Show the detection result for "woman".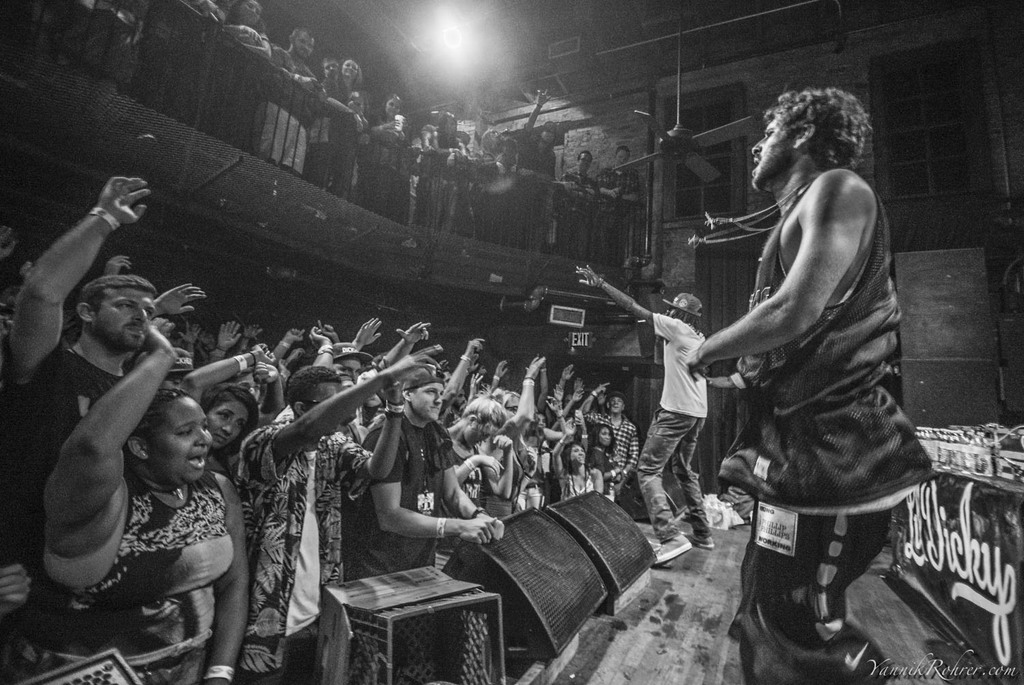
left=551, top=418, right=603, bottom=498.
